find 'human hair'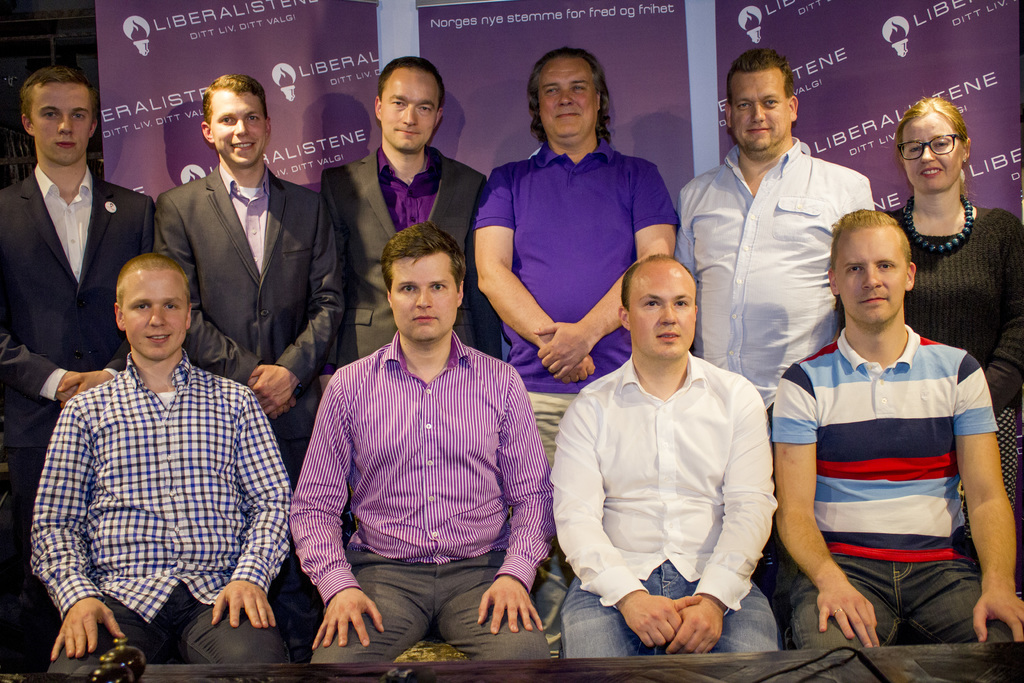
529 49 616 140
